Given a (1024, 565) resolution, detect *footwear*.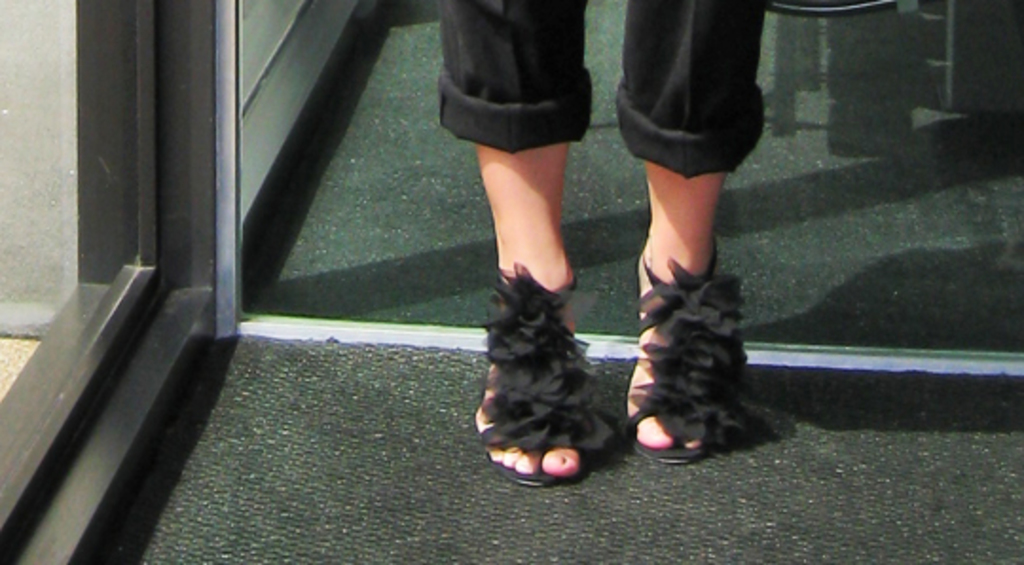
pyautogui.locateOnScreen(613, 256, 770, 480).
